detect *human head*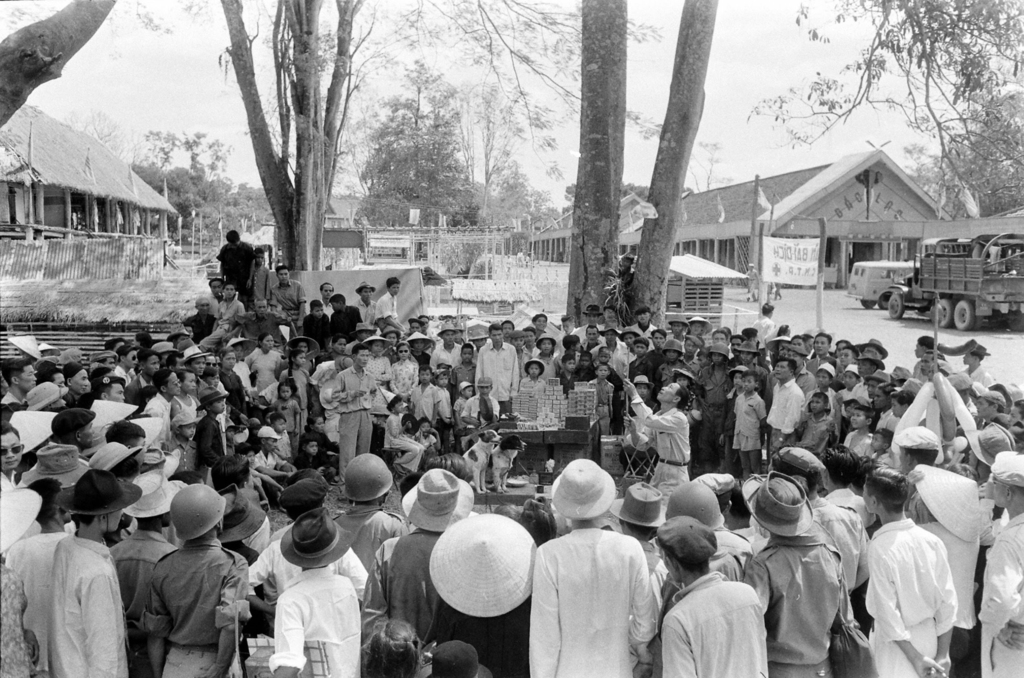
select_region(579, 350, 592, 368)
